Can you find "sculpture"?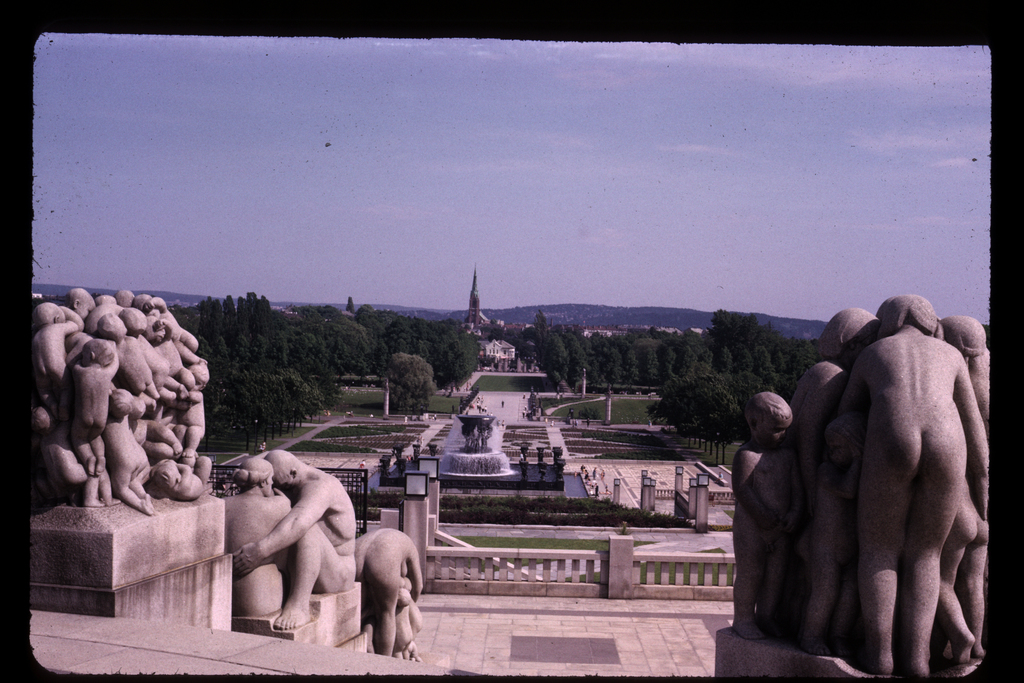
Yes, bounding box: bbox=[211, 459, 344, 623].
